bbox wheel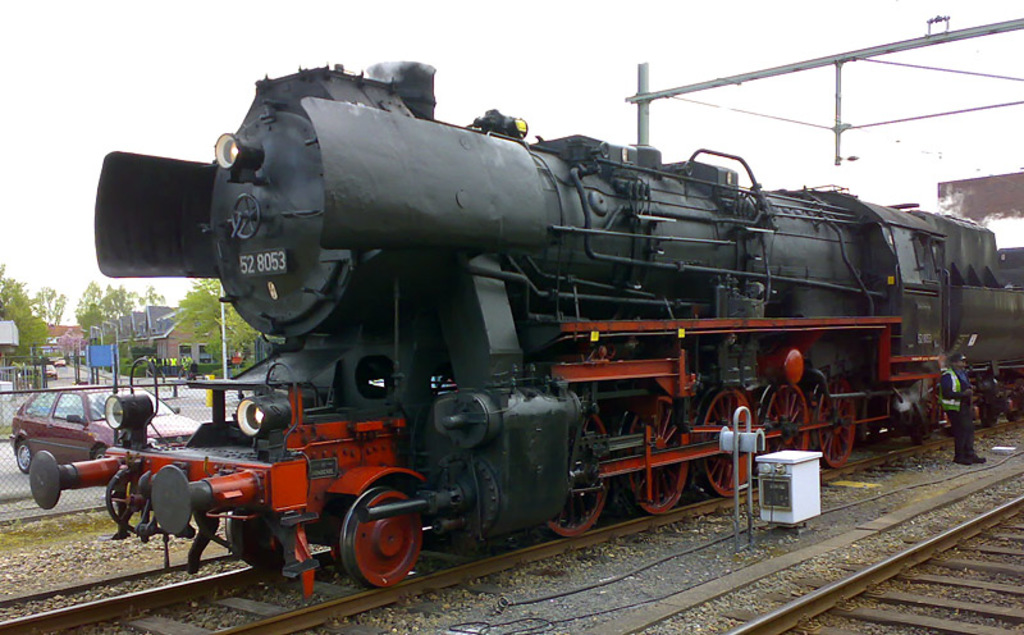
(820,365,856,472)
